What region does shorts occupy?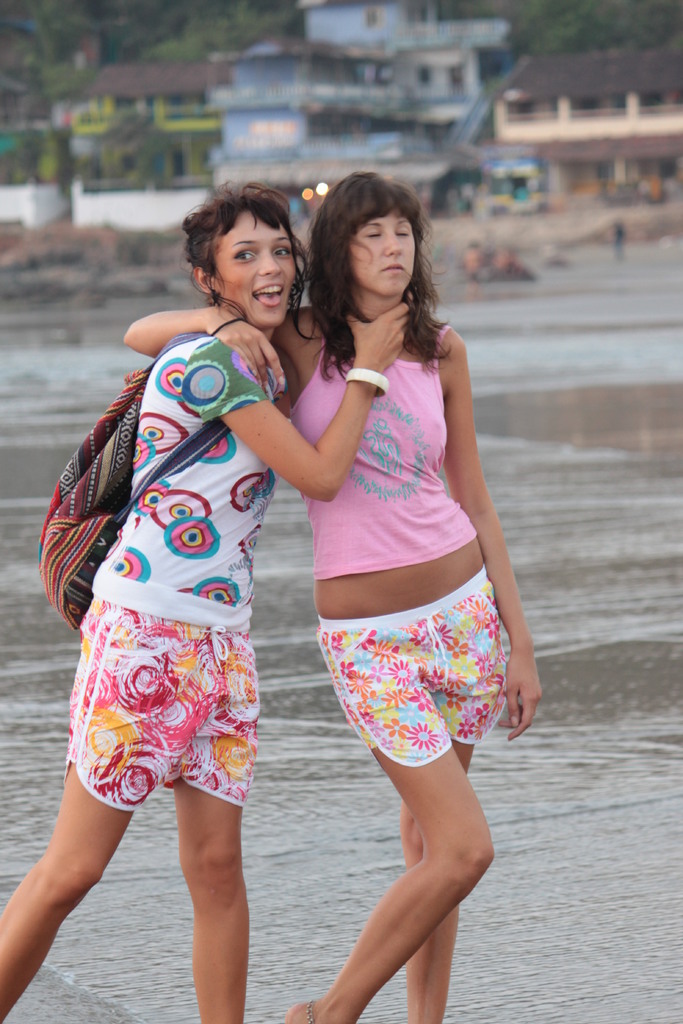
locate(61, 595, 260, 812).
